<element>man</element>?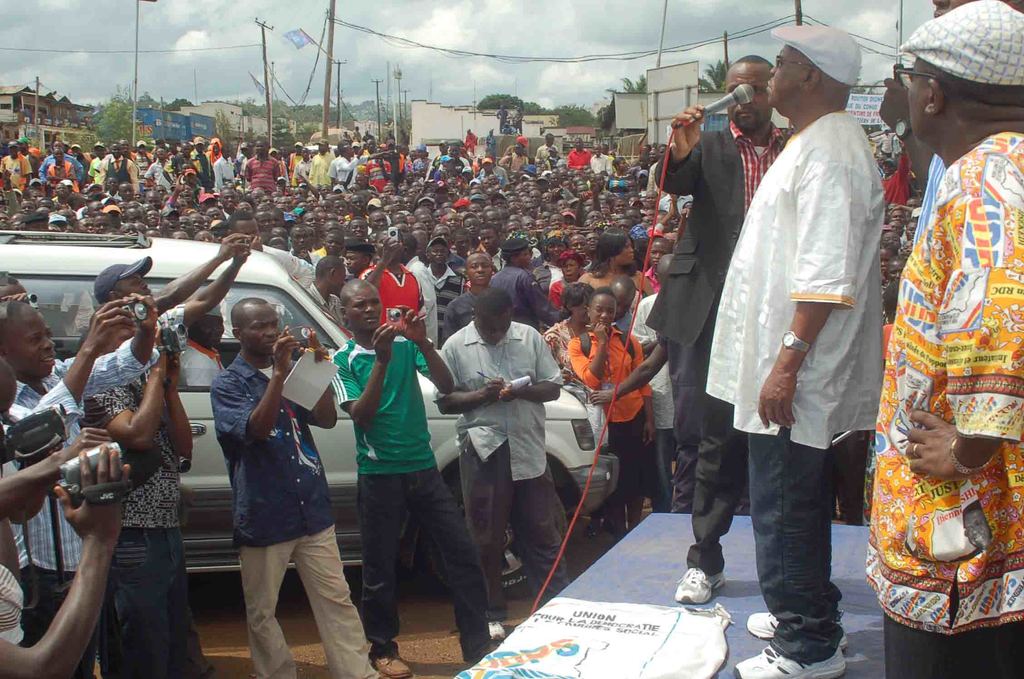
606,274,636,336
